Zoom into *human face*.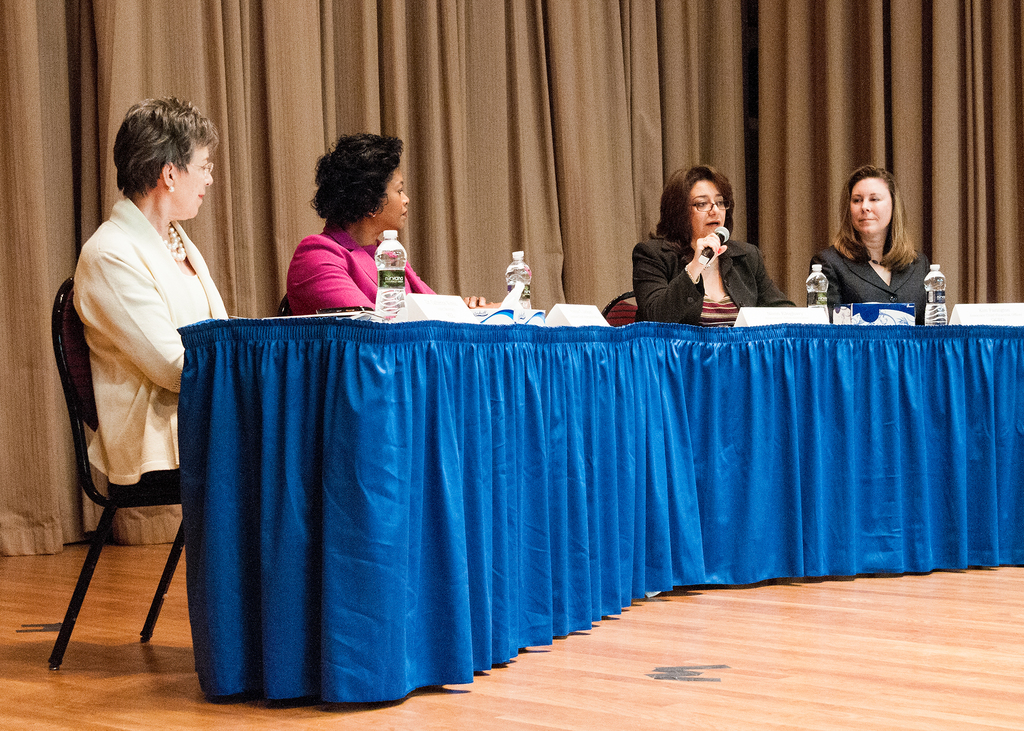
Zoom target: 687/174/734/238.
